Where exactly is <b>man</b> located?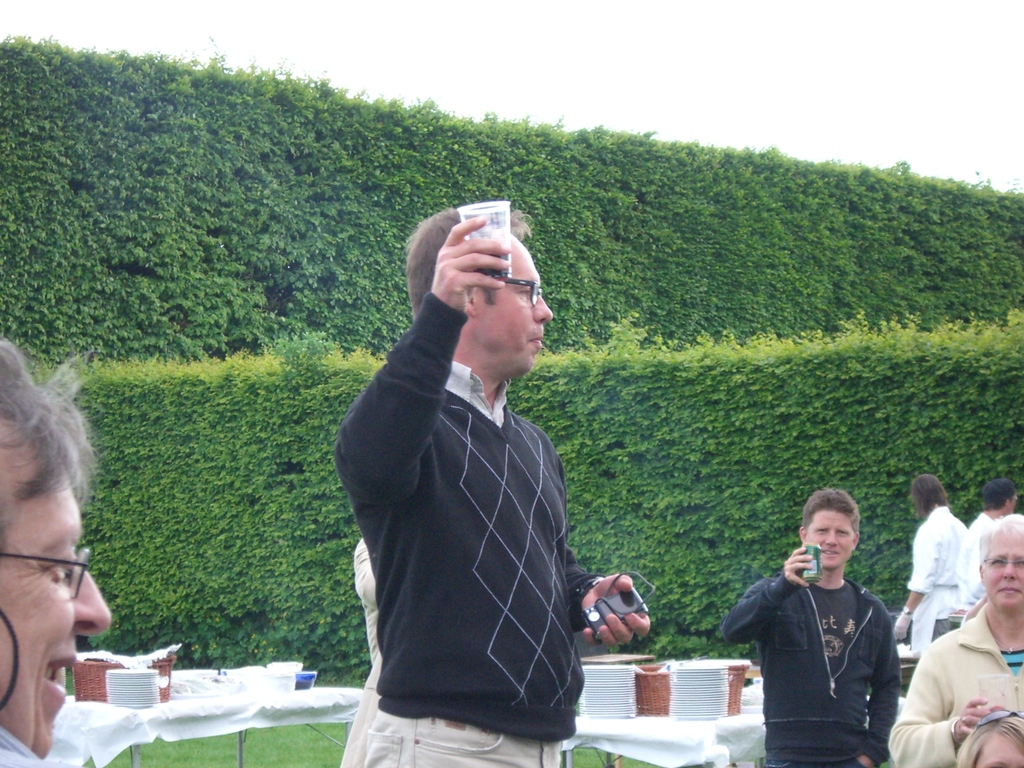
Its bounding box is (890, 474, 967, 660).
